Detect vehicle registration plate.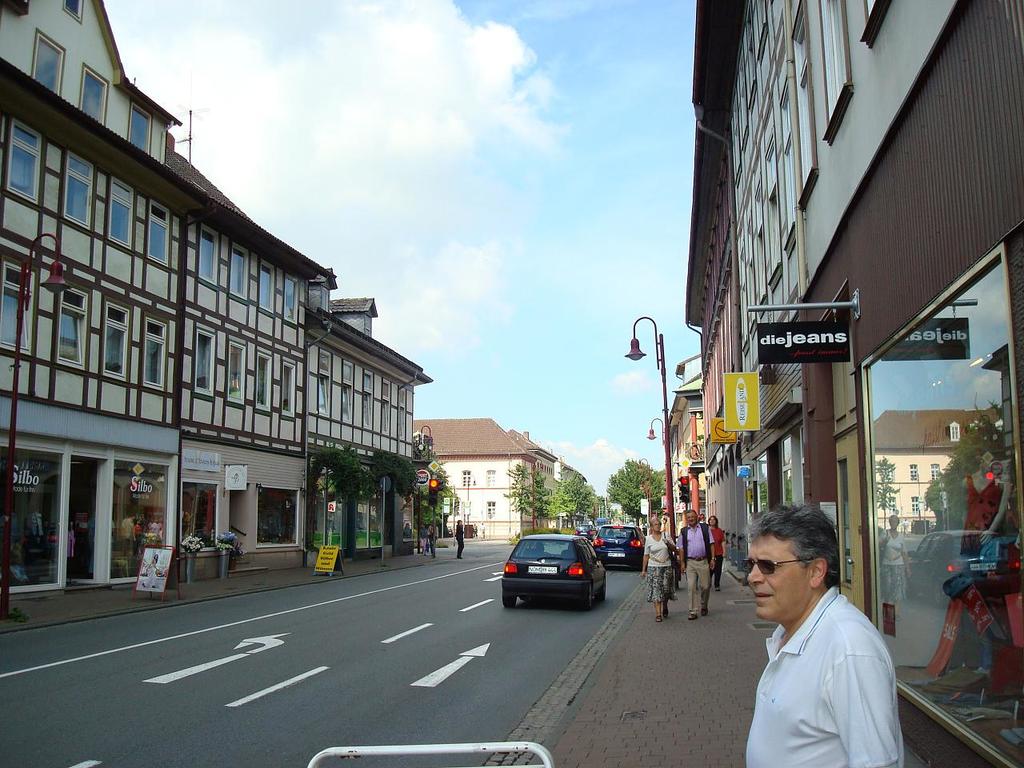
Detected at x1=527, y1=566, x2=557, y2=573.
